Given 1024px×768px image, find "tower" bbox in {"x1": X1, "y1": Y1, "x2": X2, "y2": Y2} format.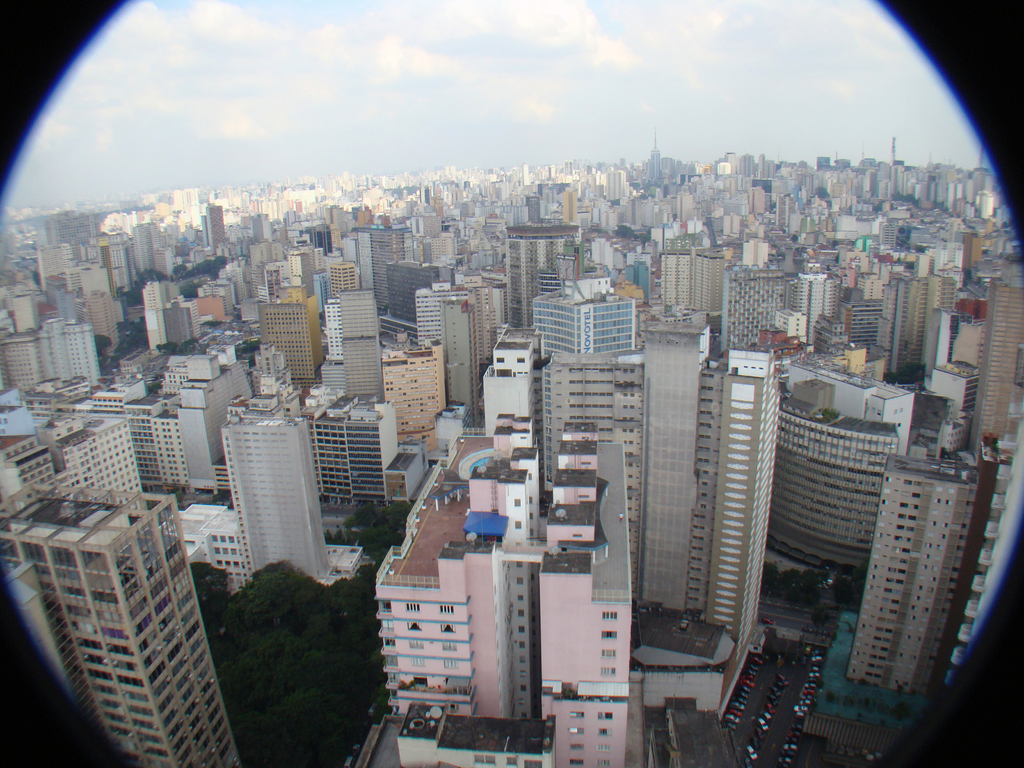
{"x1": 340, "y1": 291, "x2": 396, "y2": 399}.
